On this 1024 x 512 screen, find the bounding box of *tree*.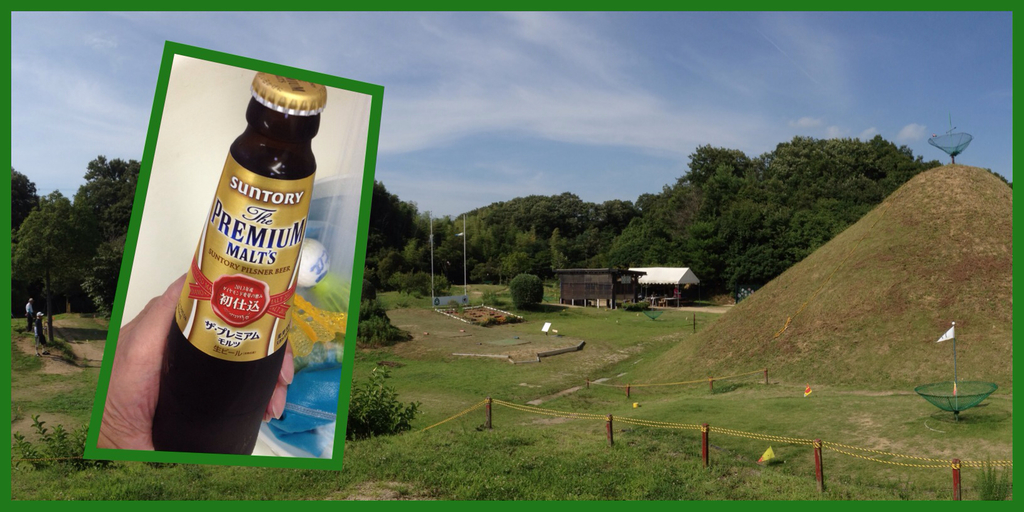
Bounding box: bbox=[356, 294, 415, 339].
